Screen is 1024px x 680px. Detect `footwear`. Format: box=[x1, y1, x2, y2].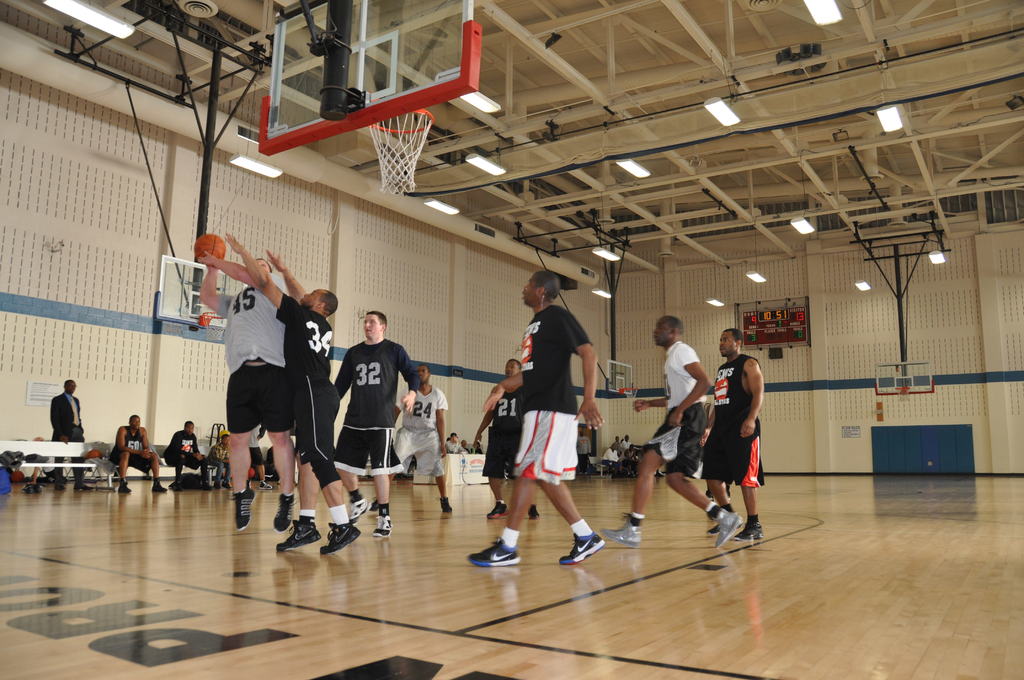
box=[74, 482, 91, 496].
